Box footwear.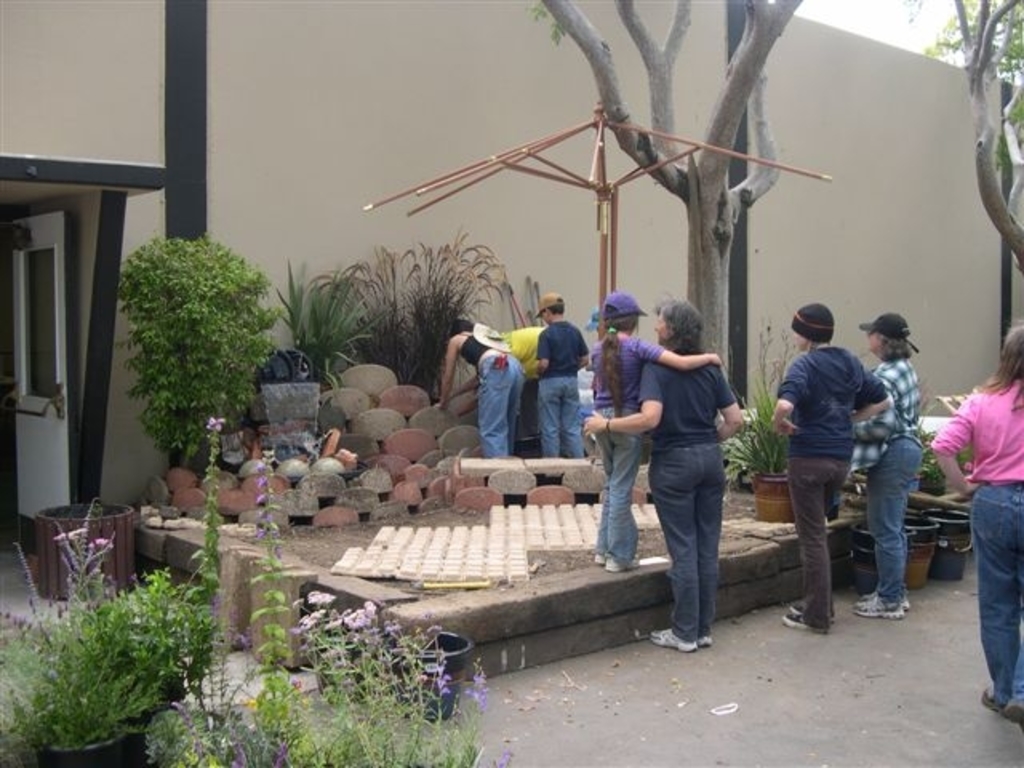
{"left": 779, "top": 613, "right": 829, "bottom": 629}.
